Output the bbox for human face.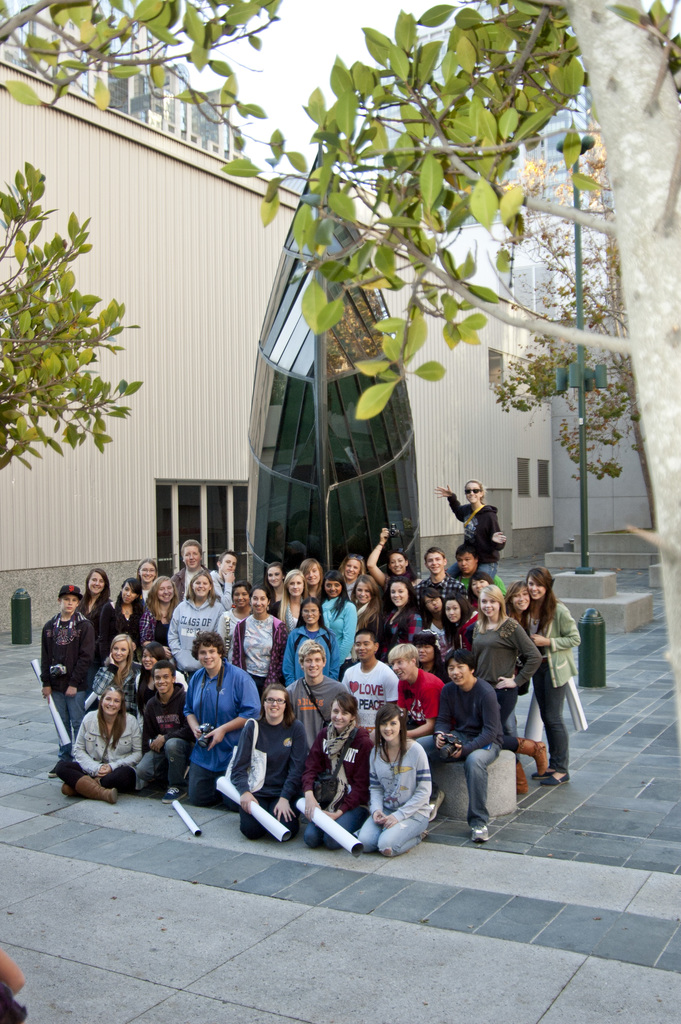
<box>345,561,360,579</box>.
